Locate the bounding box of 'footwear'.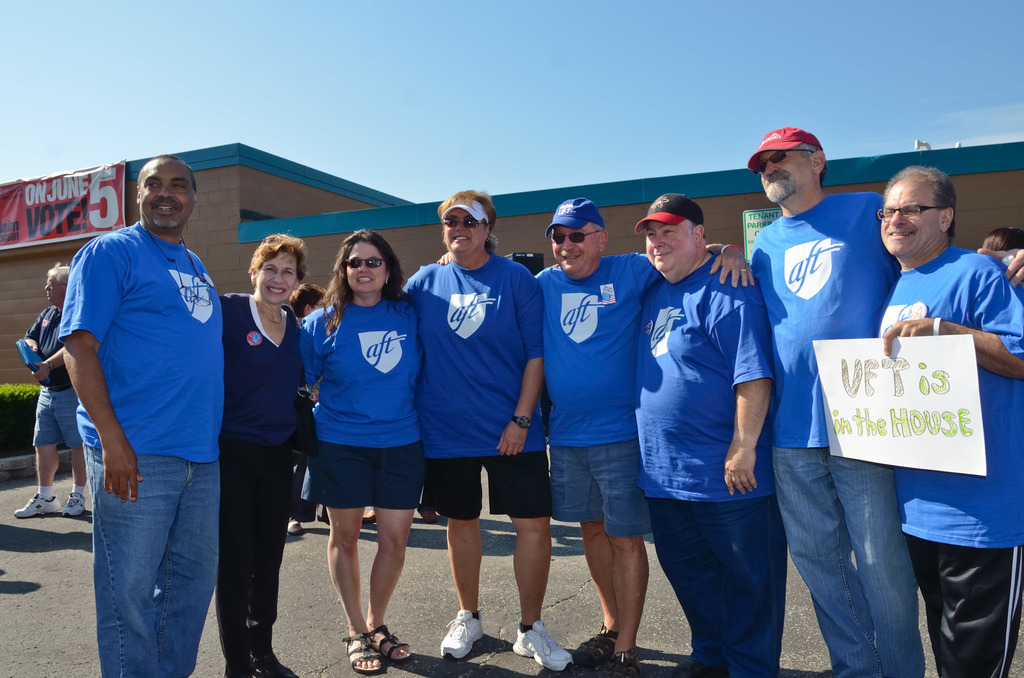
Bounding box: box=[605, 649, 638, 677].
